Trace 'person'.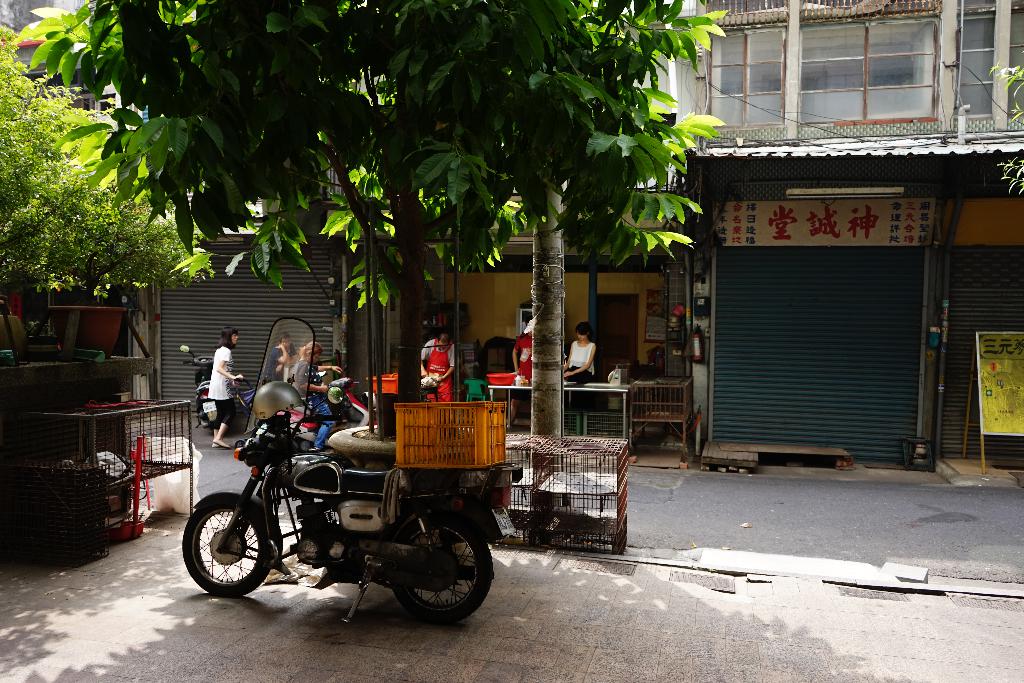
Traced to 286 329 347 448.
